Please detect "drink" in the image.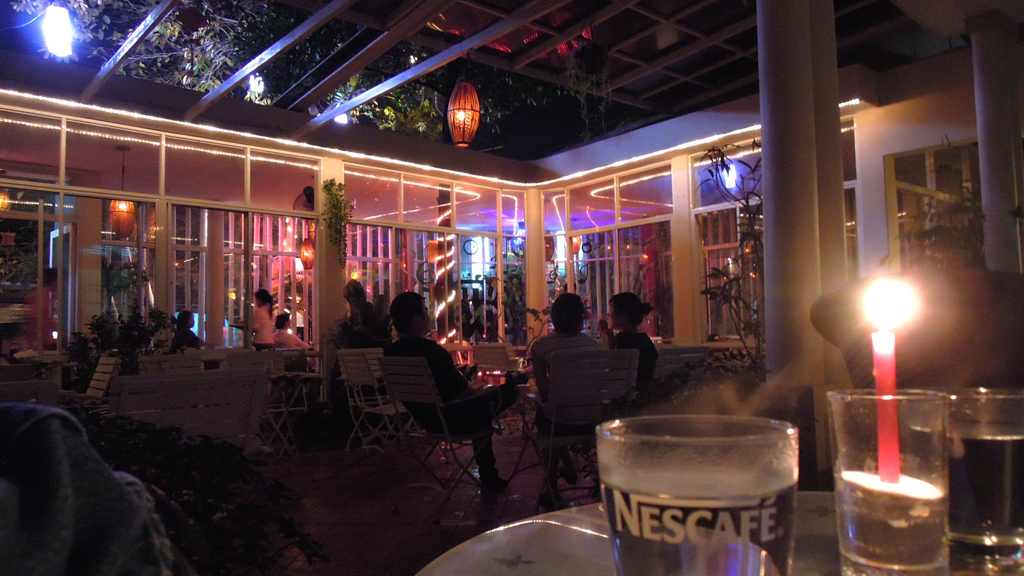
[954,374,1023,560].
